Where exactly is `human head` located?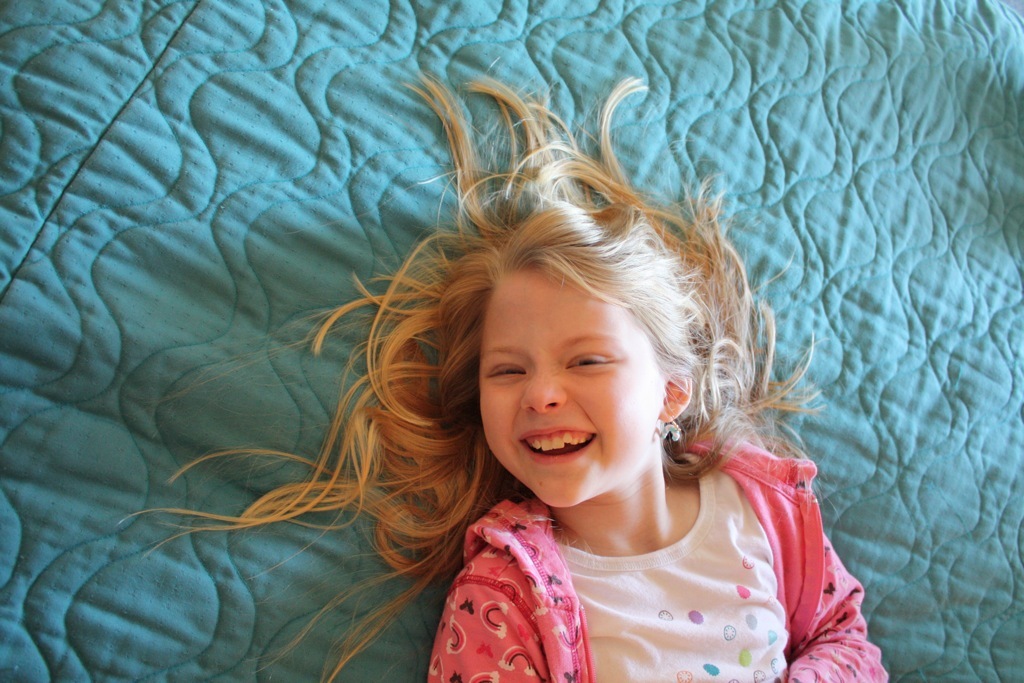
Its bounding box is <bbox>401, 103, 730, 510</bbox>.
